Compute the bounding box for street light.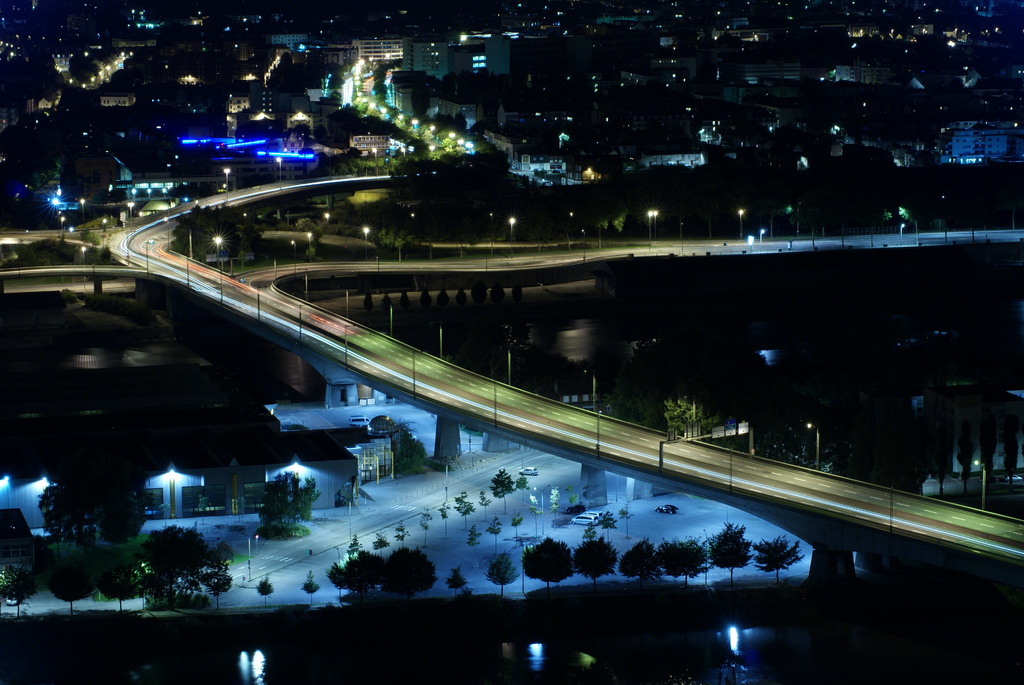
crop(161, 216, 168, 253).
